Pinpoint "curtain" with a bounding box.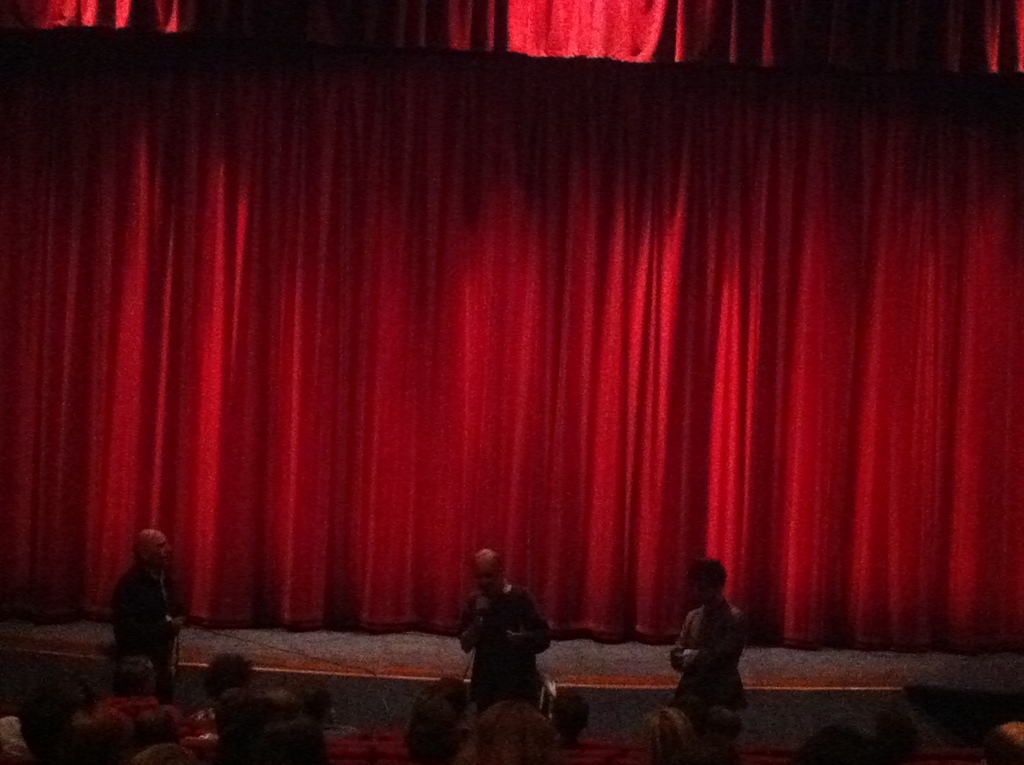
left=0, top=0, right=1023, bottom=654.
